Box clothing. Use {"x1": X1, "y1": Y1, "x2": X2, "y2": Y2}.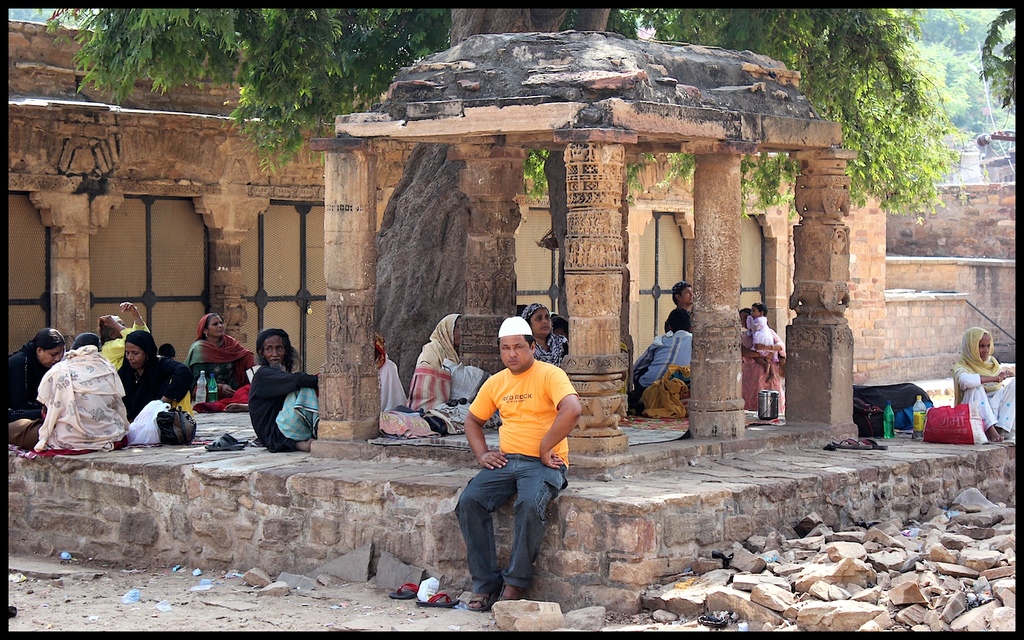
{"x1": 188, "y1": 314, "x2": 258, "y2": 395}.
